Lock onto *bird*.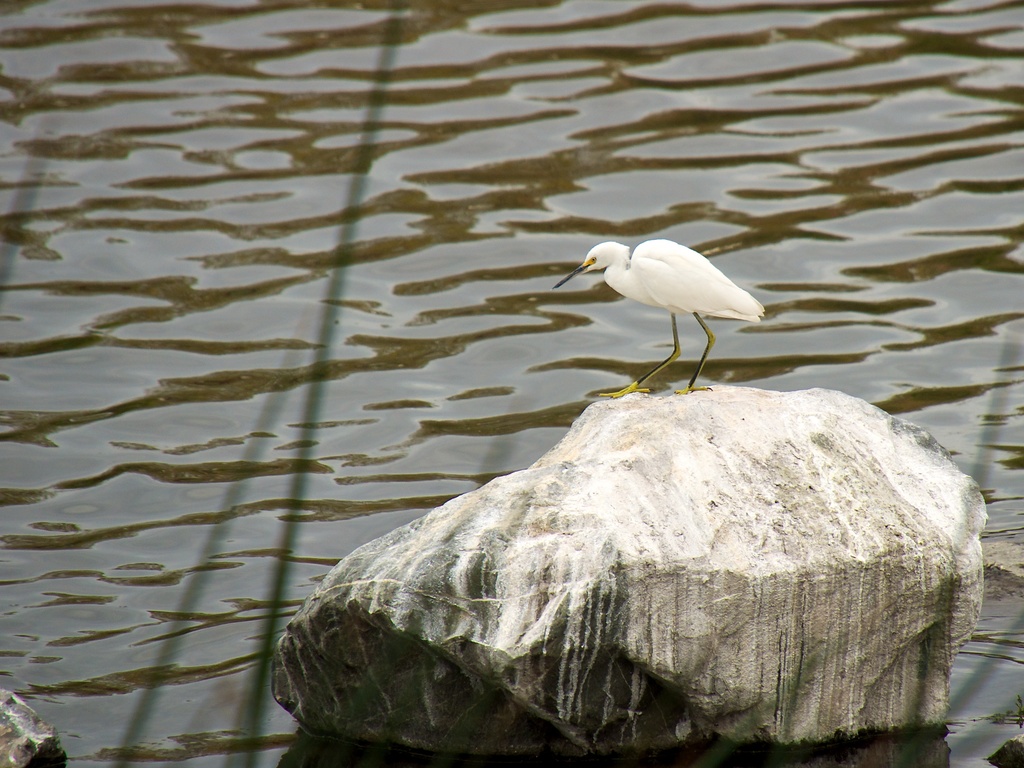
Locked: [left=551, top=245, right=777, bottom=396].
